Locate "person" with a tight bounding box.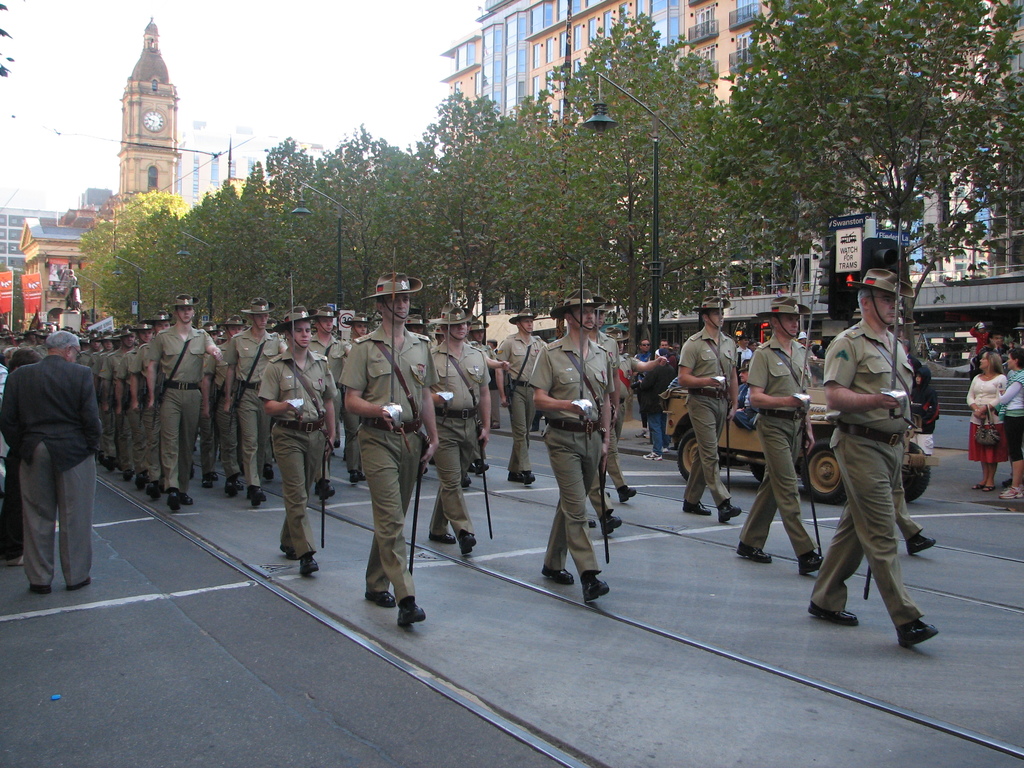
select_region(990, 346, 1023, 503).
